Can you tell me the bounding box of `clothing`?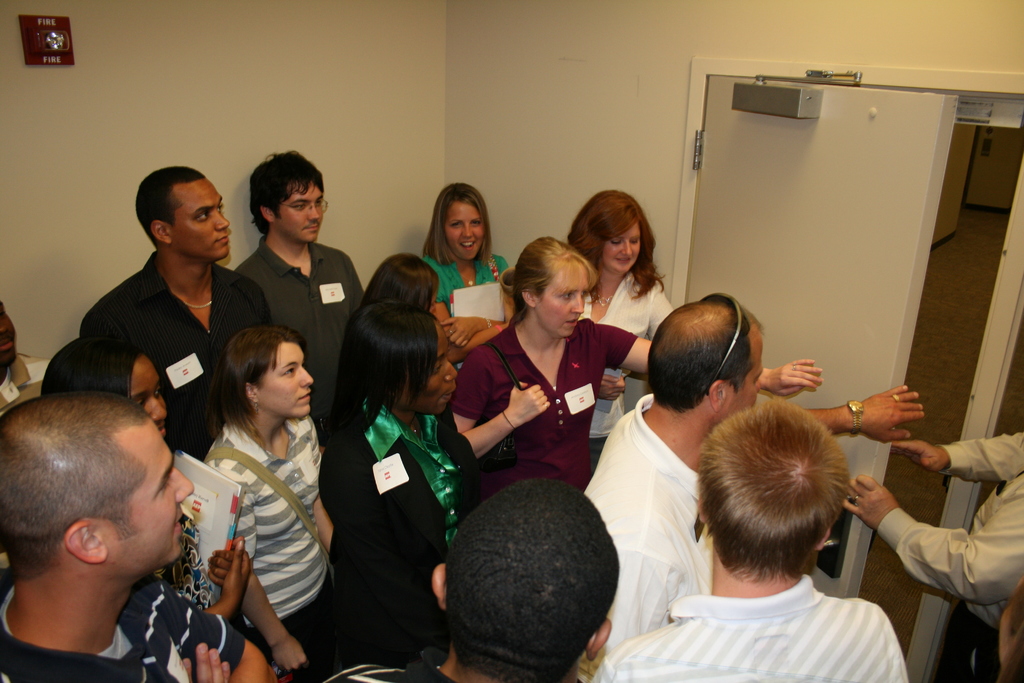
[582, 389, 710, 682].
